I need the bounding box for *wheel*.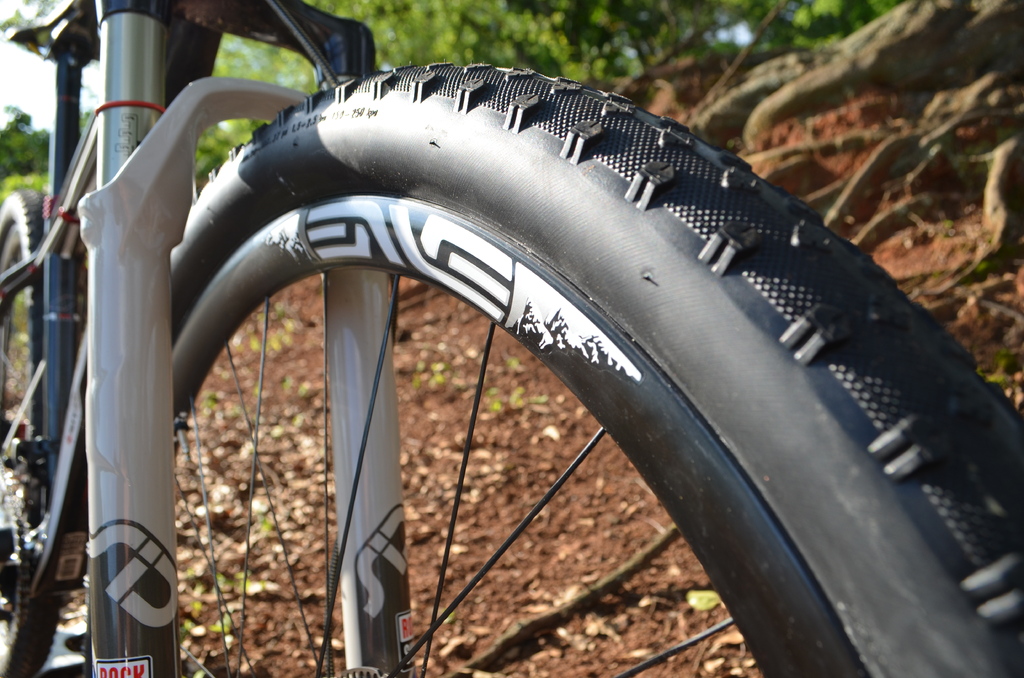
Here it is: (81, 37, 952, 677).
